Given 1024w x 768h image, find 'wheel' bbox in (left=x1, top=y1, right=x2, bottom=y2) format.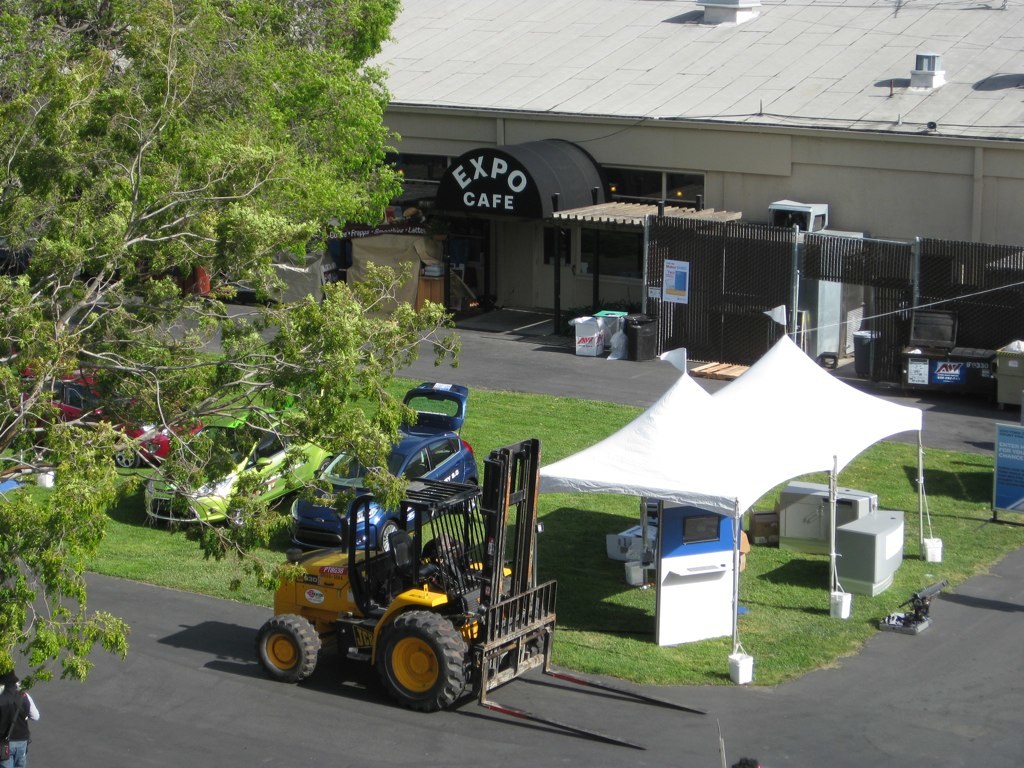
(left=461, top=480, right=475, bottom=513).
